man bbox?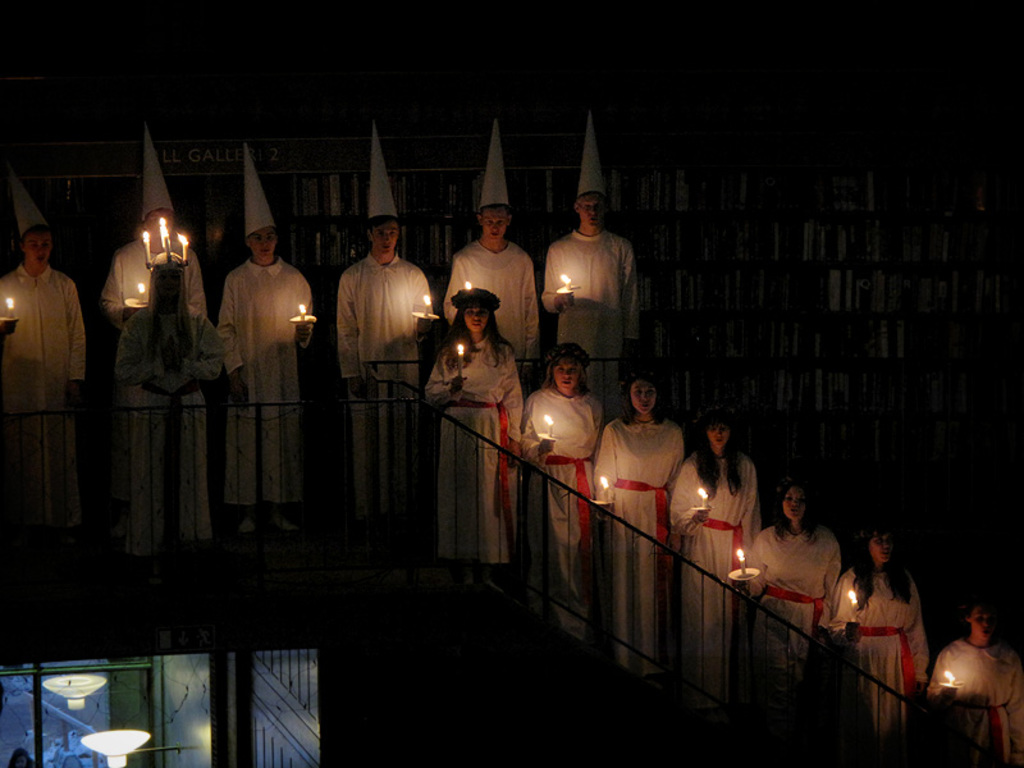
box(0, 164, 96, 566)
